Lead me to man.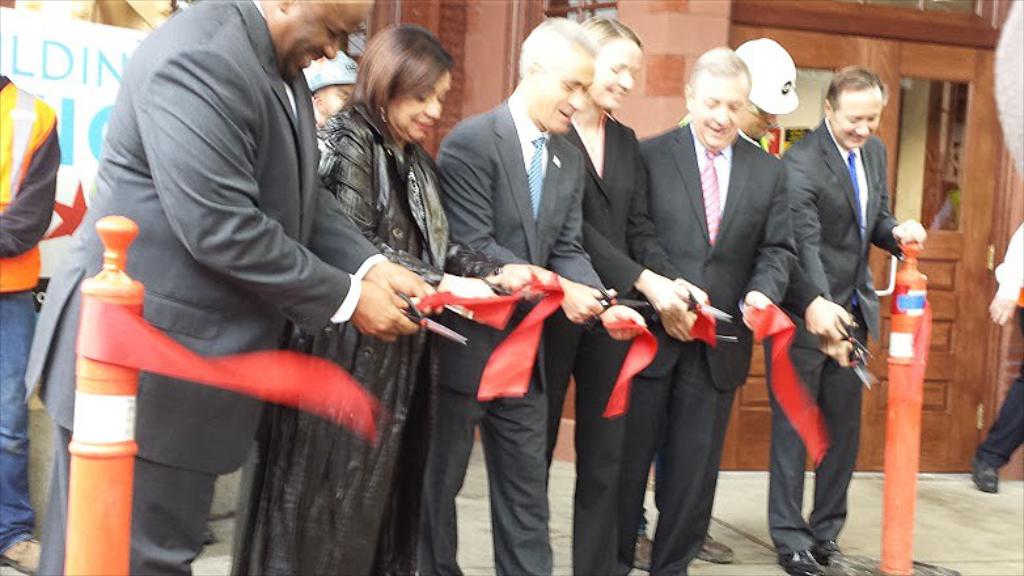
Lead to x1=0 y1=68 x2=64 y2=575.
